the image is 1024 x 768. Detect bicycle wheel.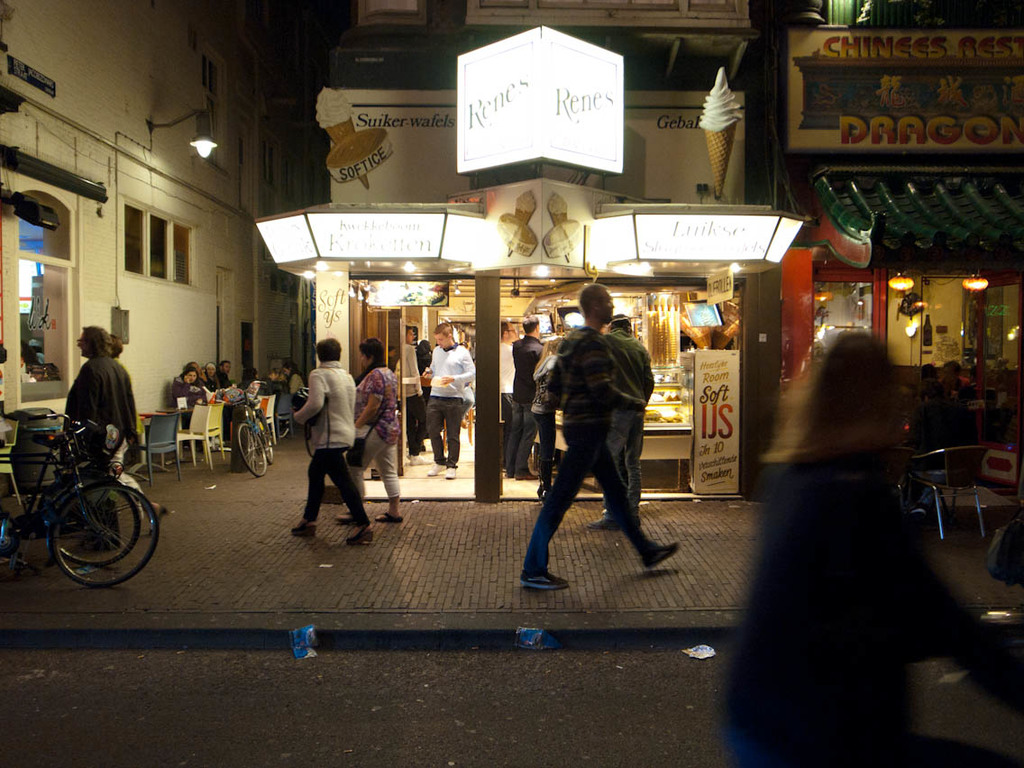
Detection: detection(276, 414, 292, 439).
